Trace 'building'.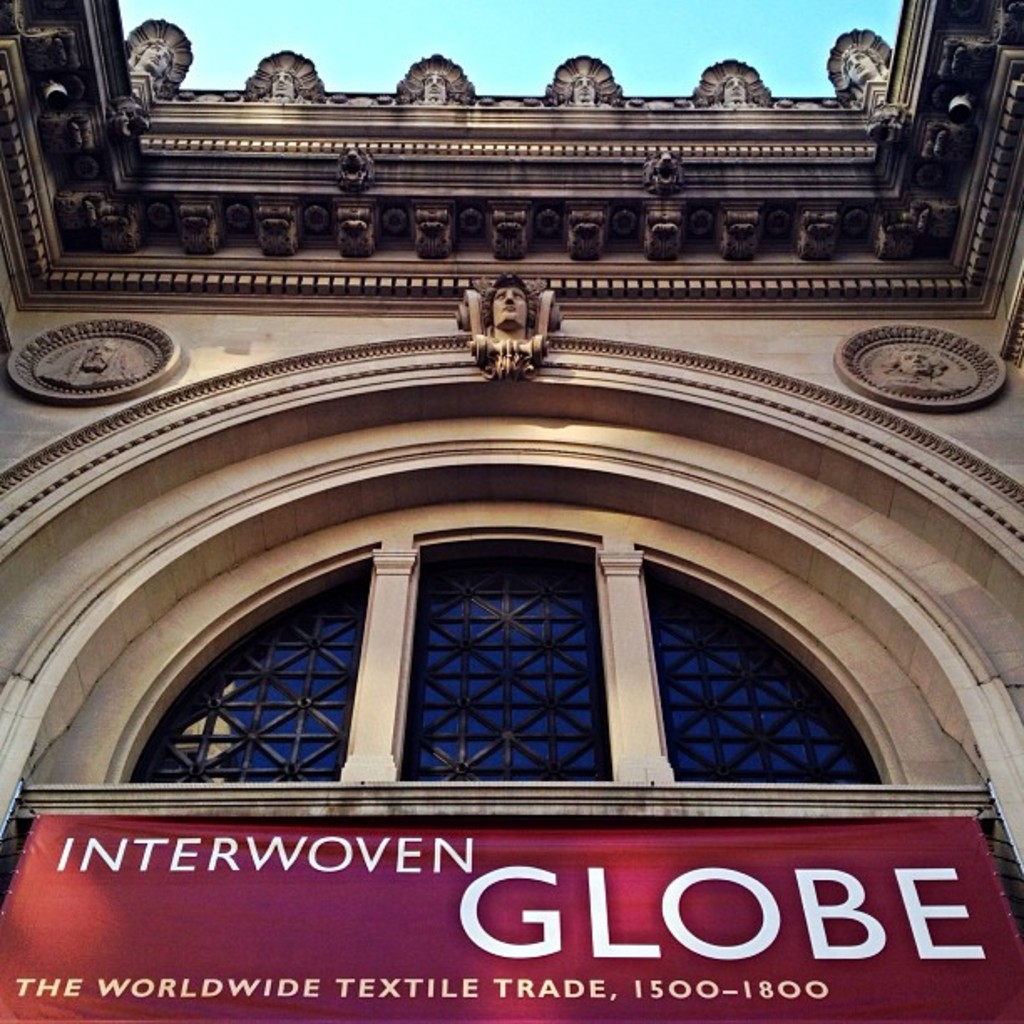
Traced to [x1=0, y1=0, x2=1022, y2=1022].
